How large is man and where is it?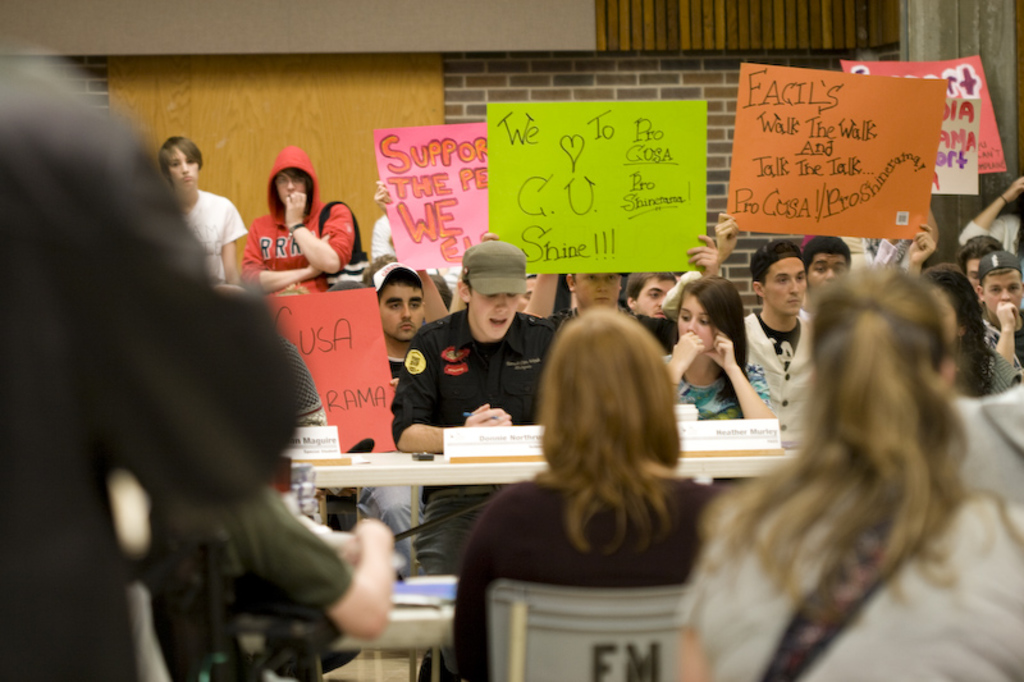
Bounding box: 553/264/680/352.
